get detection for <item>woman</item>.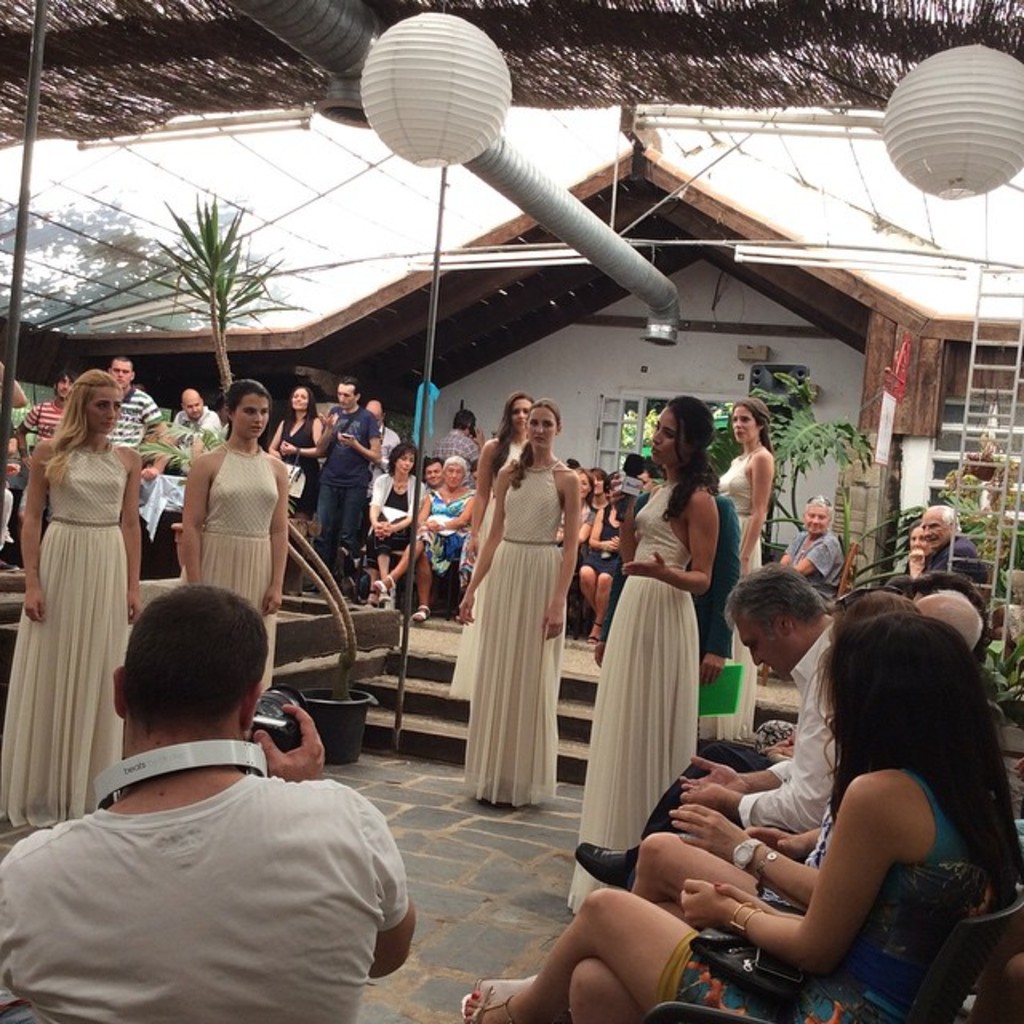
Detection: [left=347, top=440, right=414, bottom=613].
